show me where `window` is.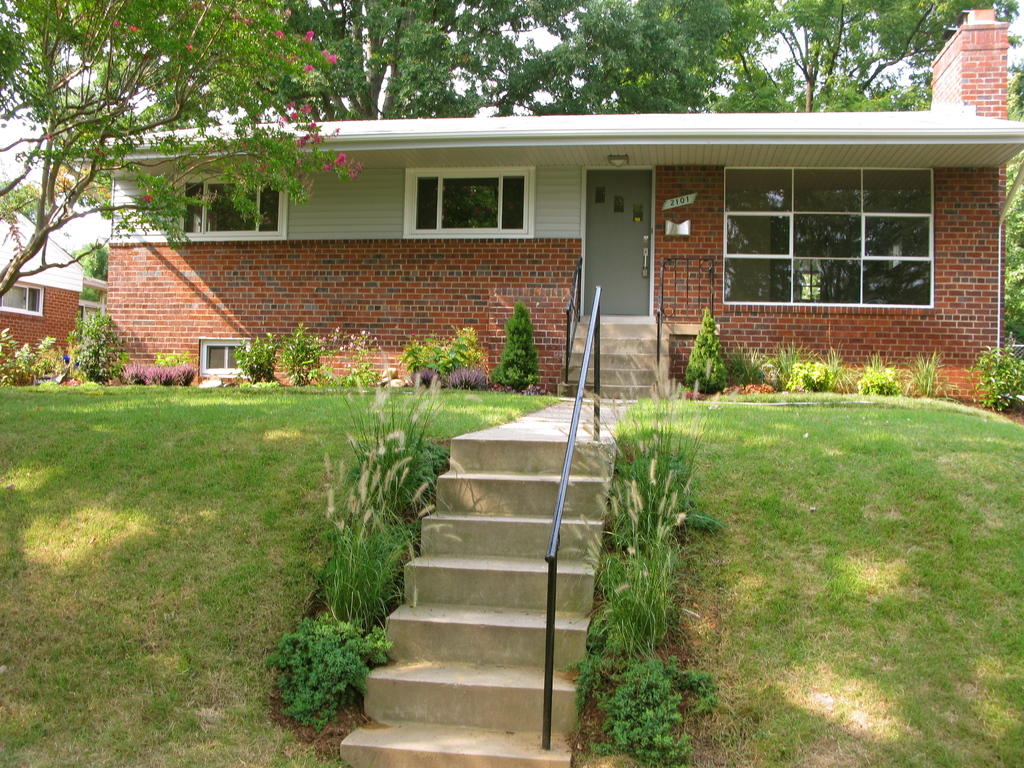
`window` is at x1=411, y1=170, x2=529, y2=233.
